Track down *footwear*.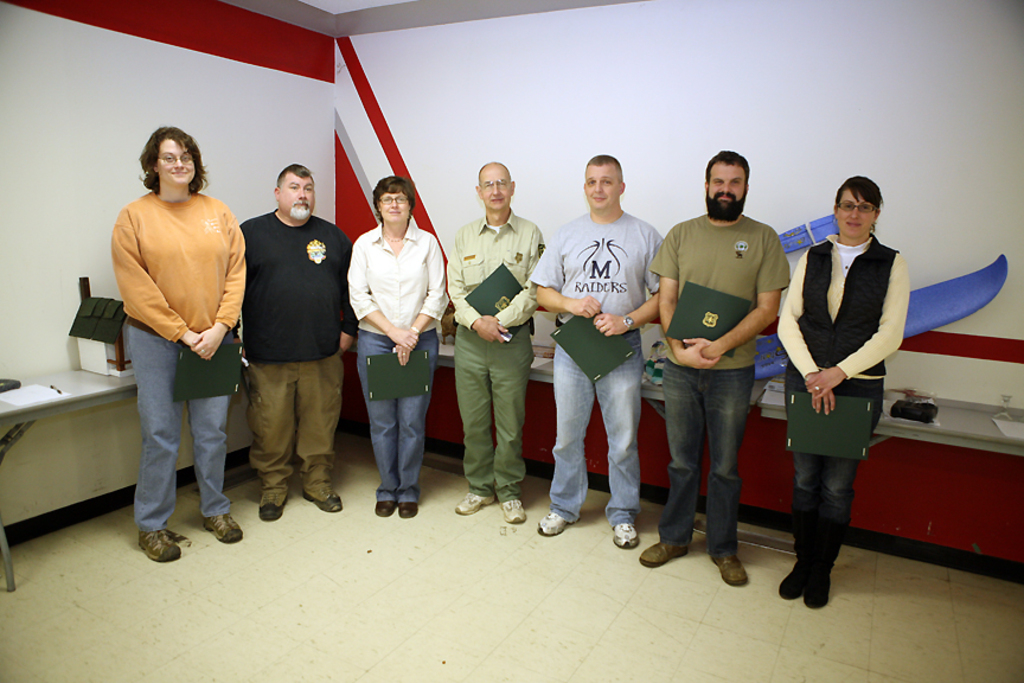
Tracked to 201 509 247 545.
